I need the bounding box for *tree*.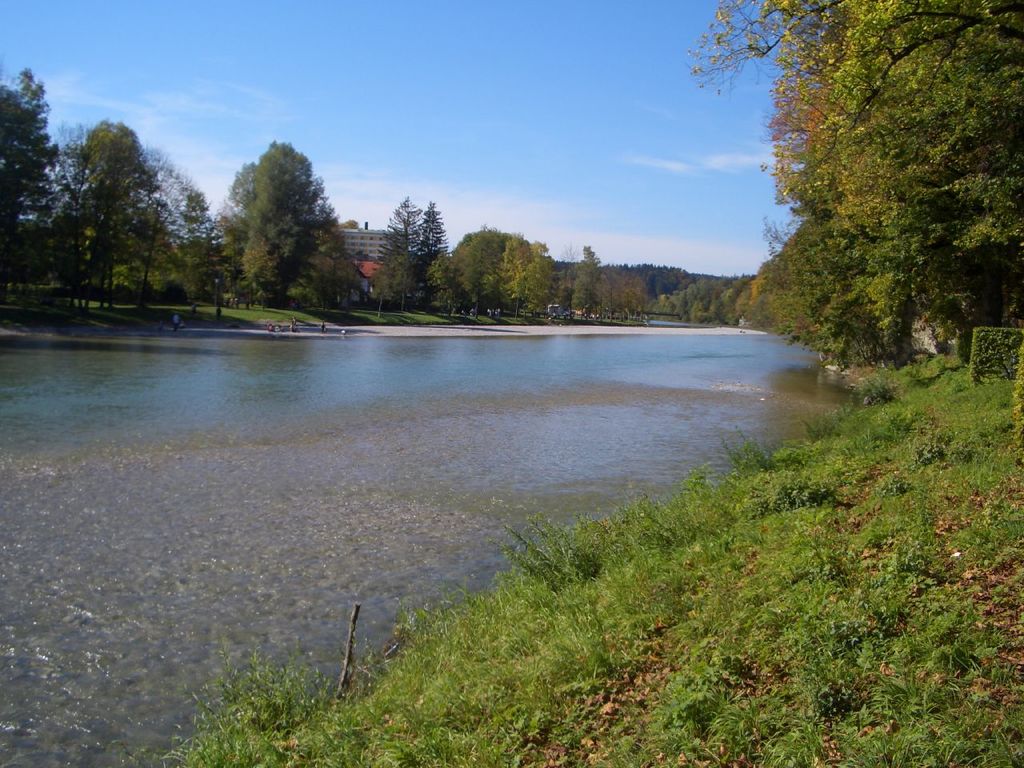
Here it is: <region>658, 280, 746, 326</region>.
